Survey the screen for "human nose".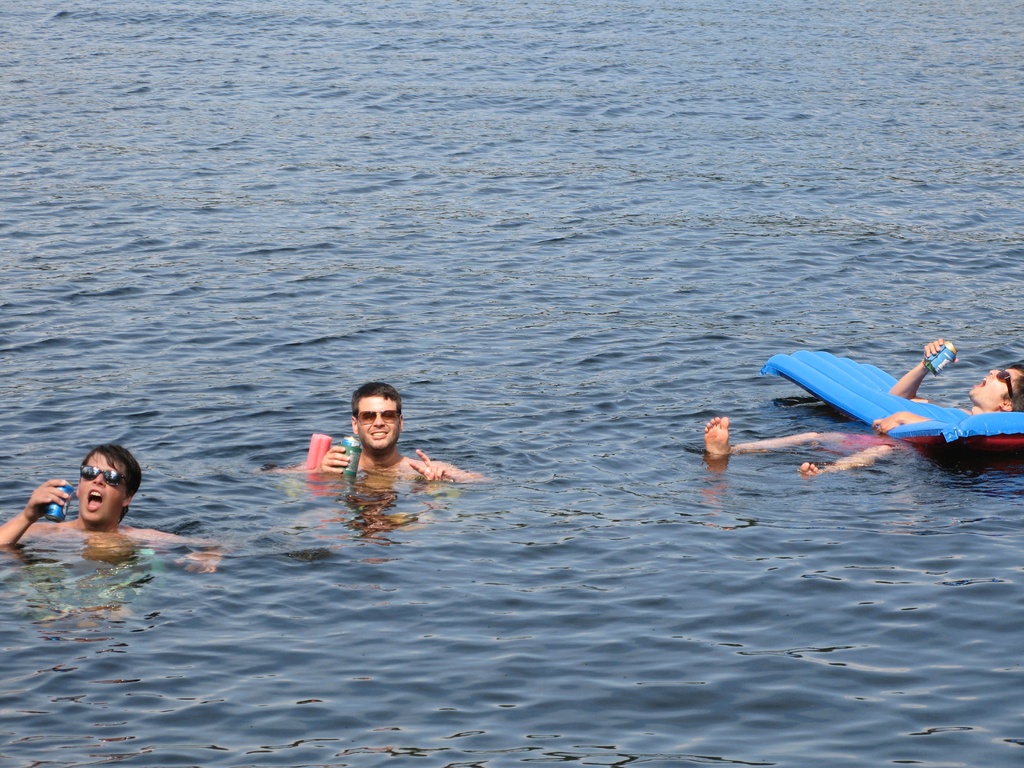
Survey found: detection(89, 472, 106, 487).
